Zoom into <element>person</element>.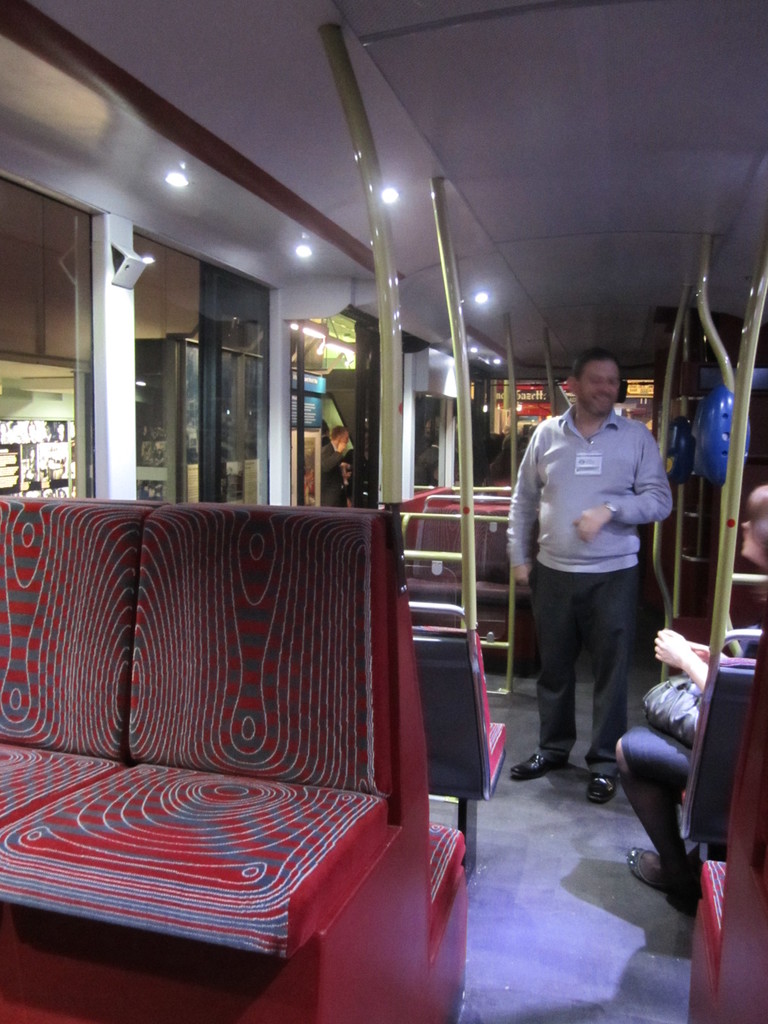
Zoom target: region(506, 347, 676, 804).
